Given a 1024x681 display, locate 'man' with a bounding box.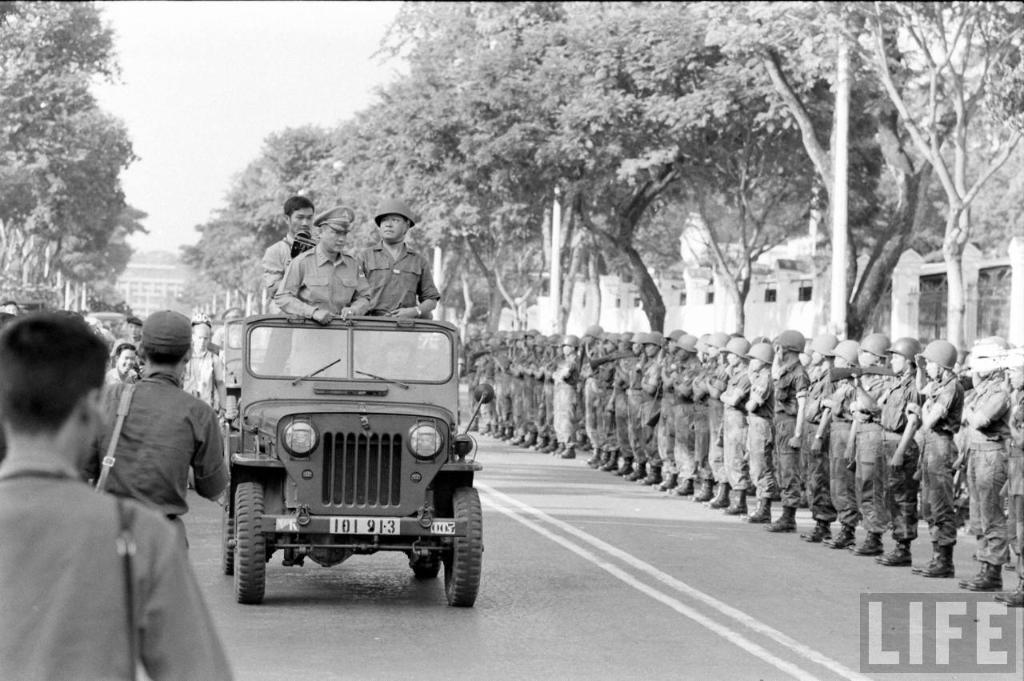
Located: l=181, t=318, r=234, b=504.
